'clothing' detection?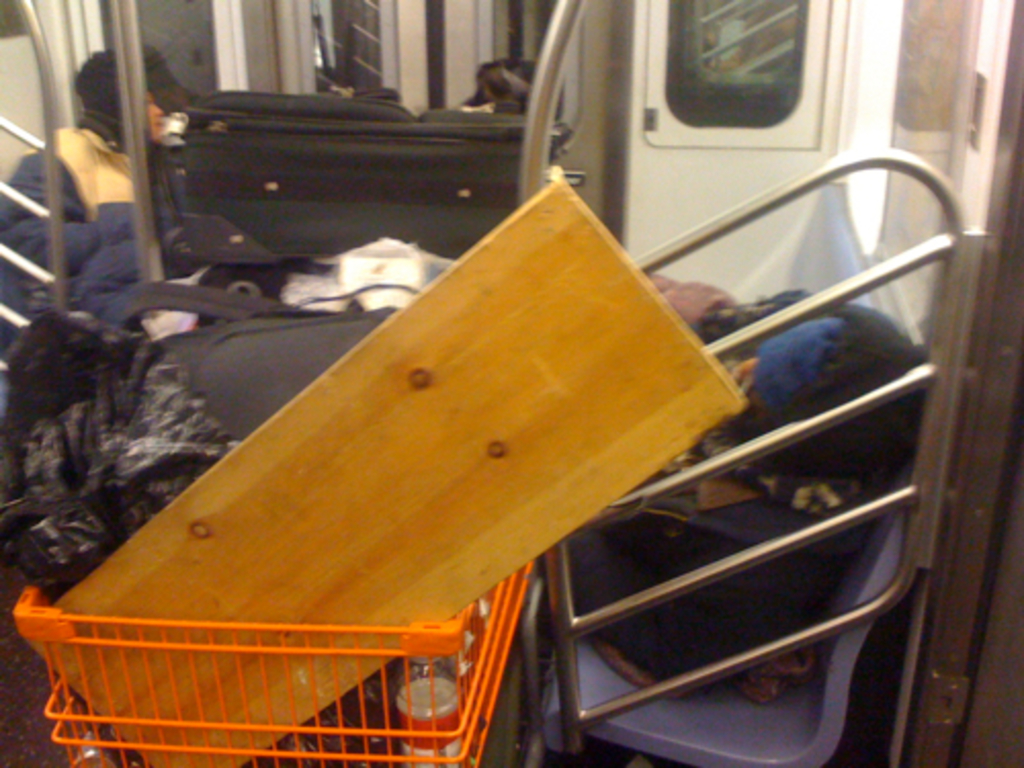
(0,129,211,328)
